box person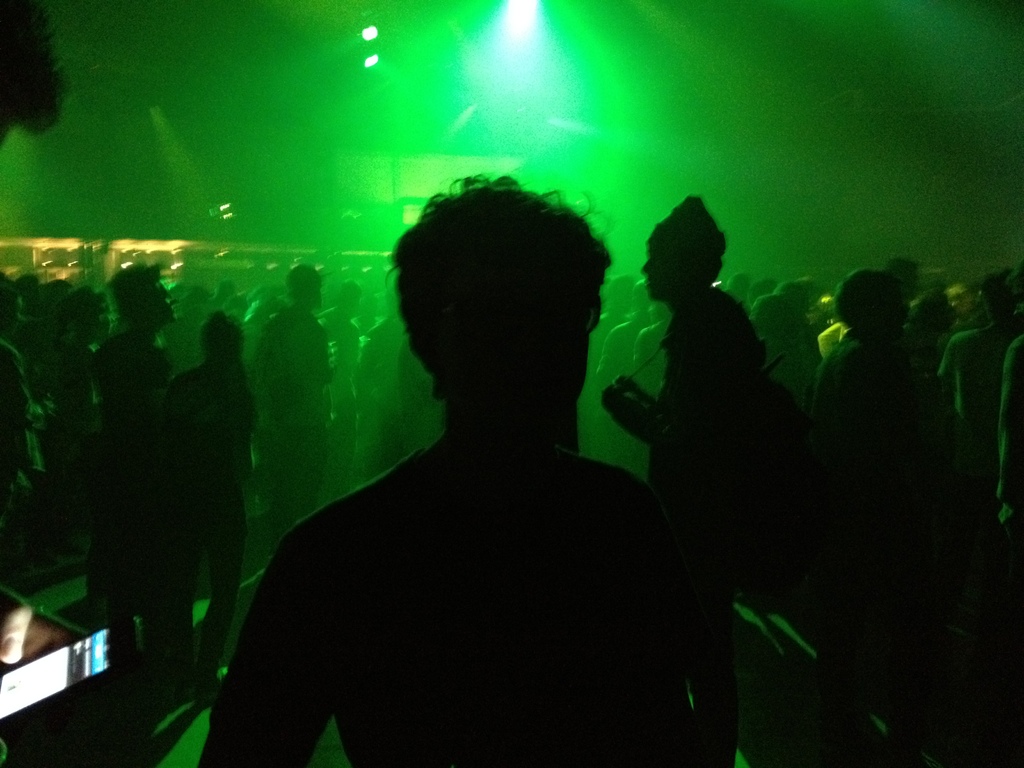
l=227, t=165, r=701, b=760
